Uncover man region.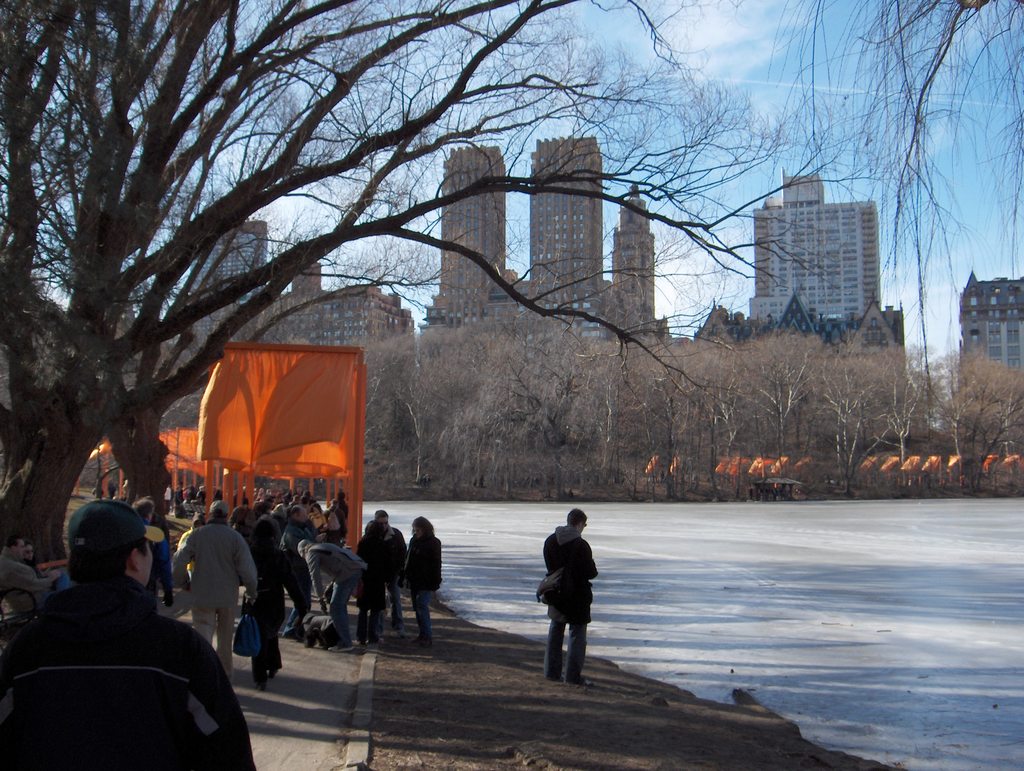
Uncovered: (0, 533, 66, 610).
